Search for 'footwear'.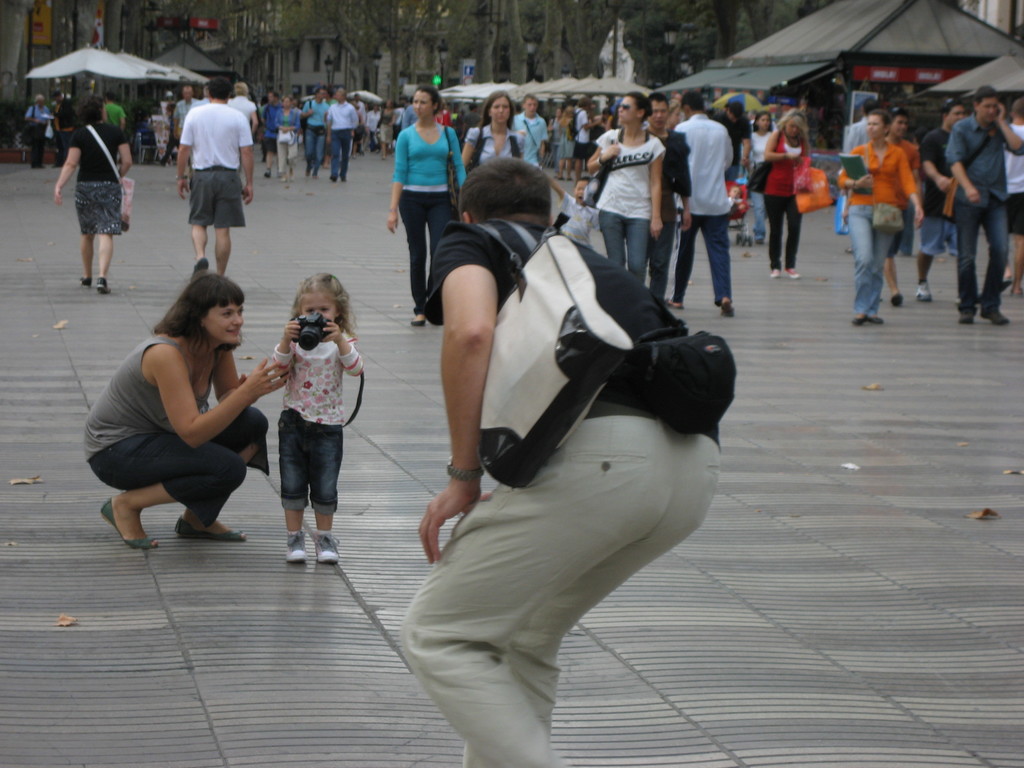
Found at <box>287,527,306,569</box>.
